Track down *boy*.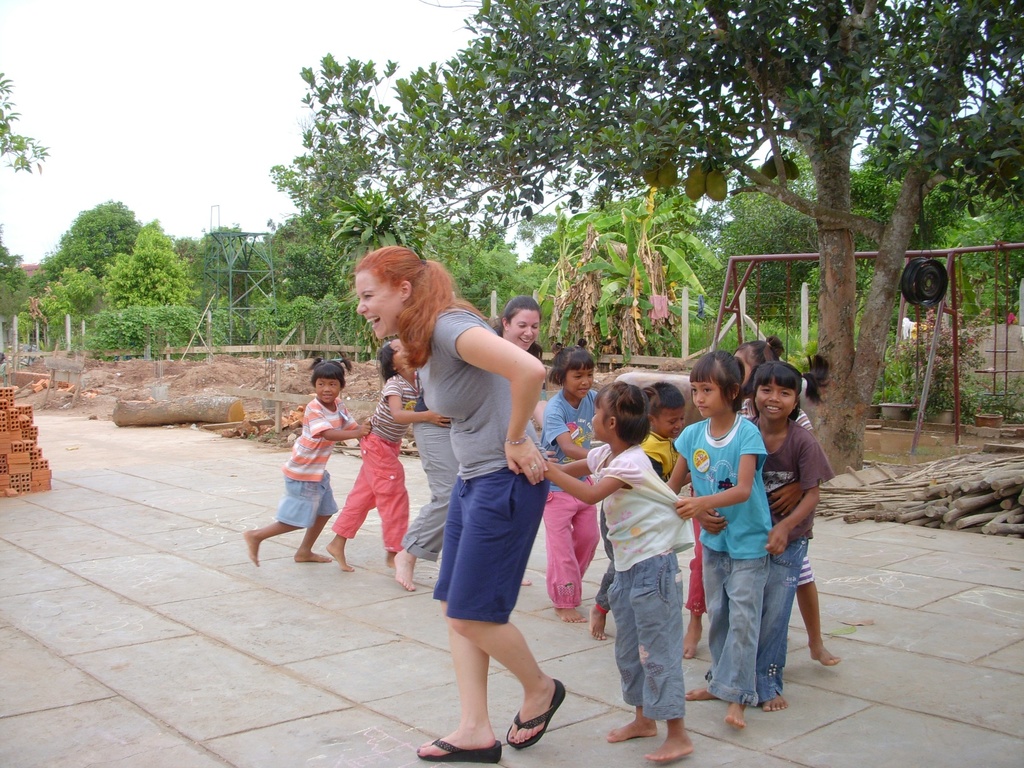
Tracked to BBox(530, 346, 614, 618).
